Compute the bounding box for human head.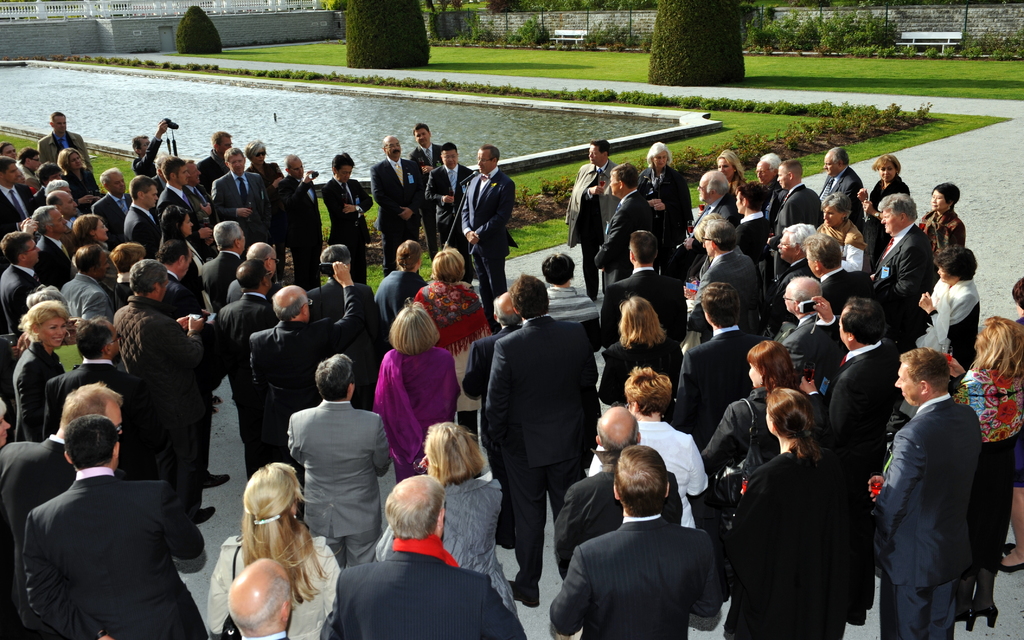
detection(0, 233, 40, 263).
